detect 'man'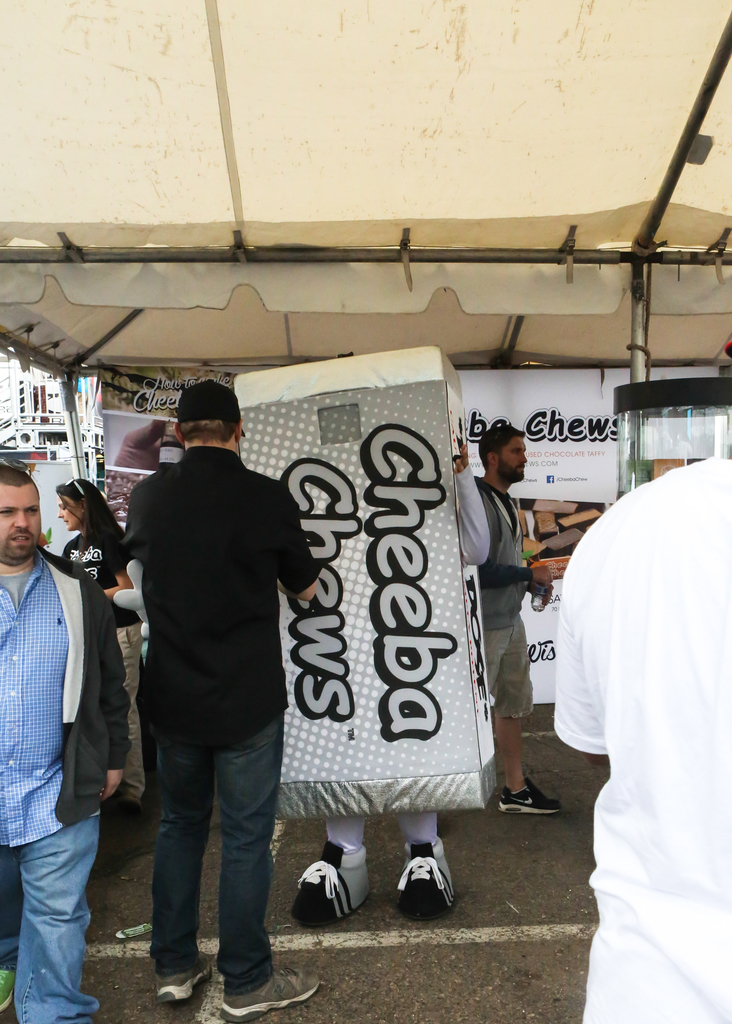
x1=435 y1=434 x2=581 y2=824
